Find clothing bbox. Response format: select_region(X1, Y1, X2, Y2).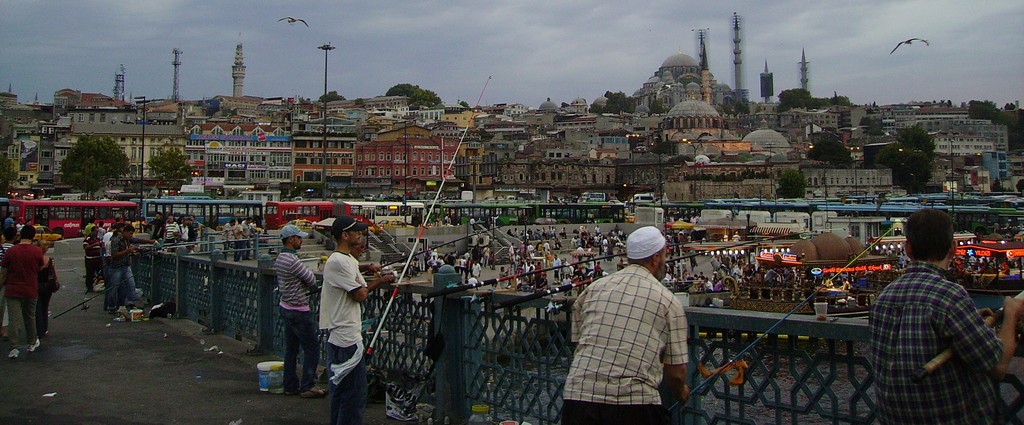
select_region(563, 254, 691, 424).
